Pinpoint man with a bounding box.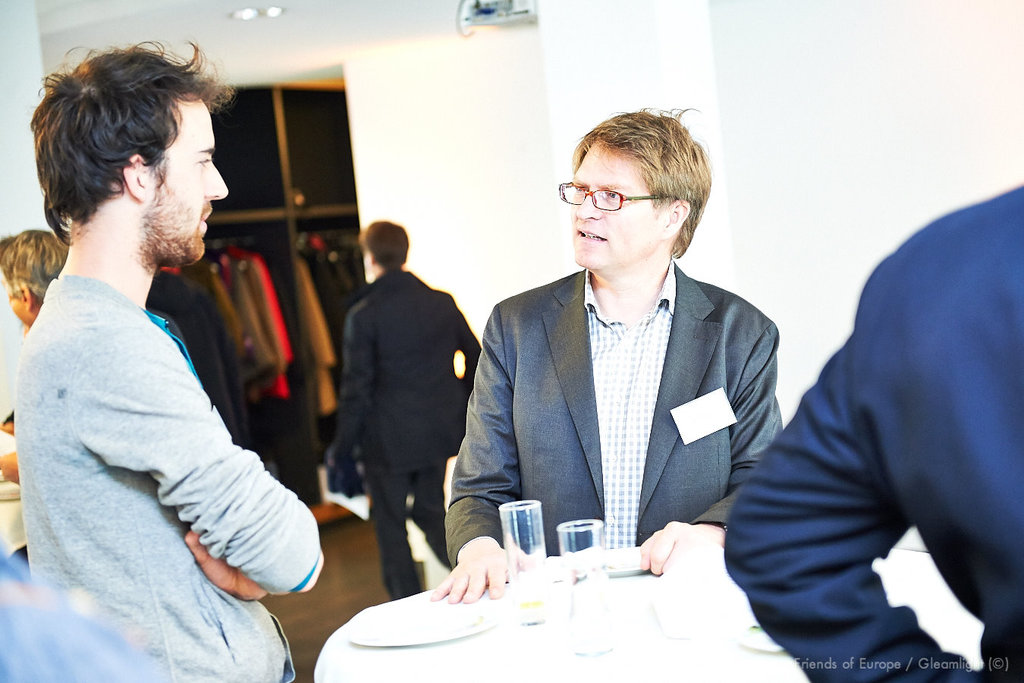
rect(330, 221, 486, 602).
